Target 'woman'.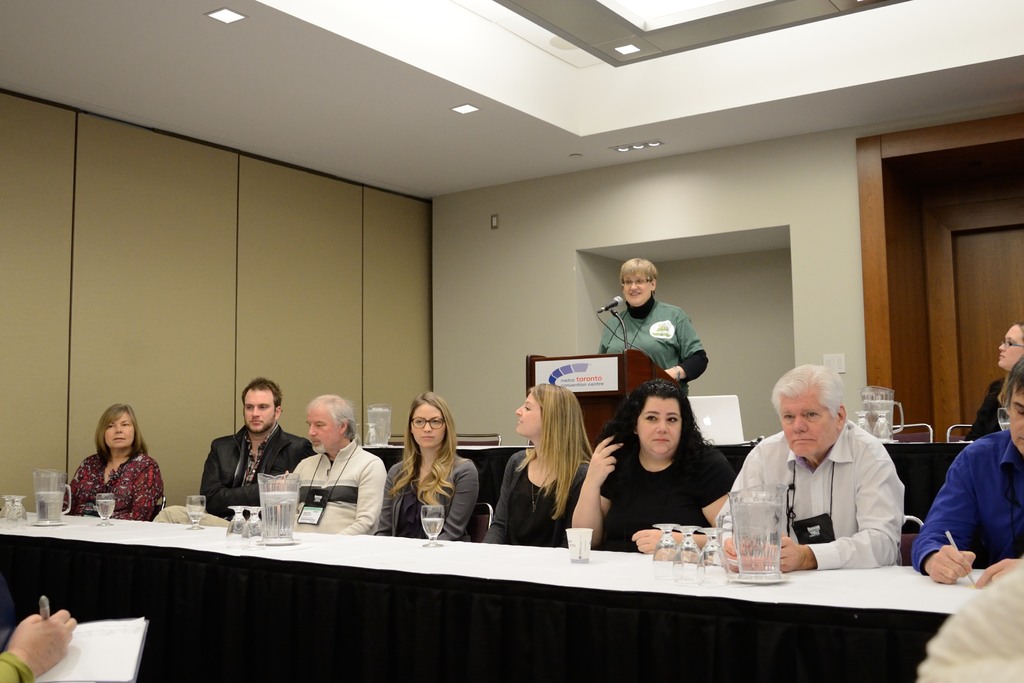
Target region: <bbox>602, 256, 708, 383</bbox>.
